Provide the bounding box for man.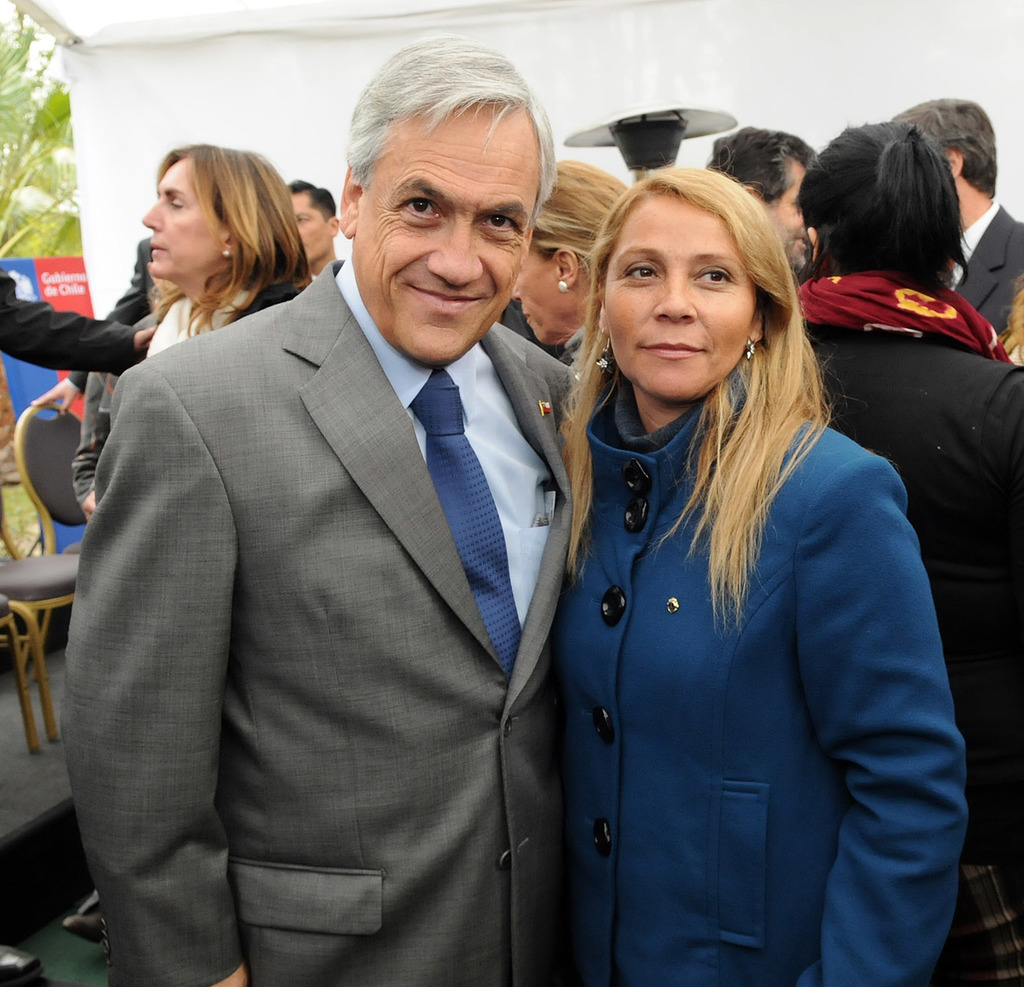
52,83,614,986.
